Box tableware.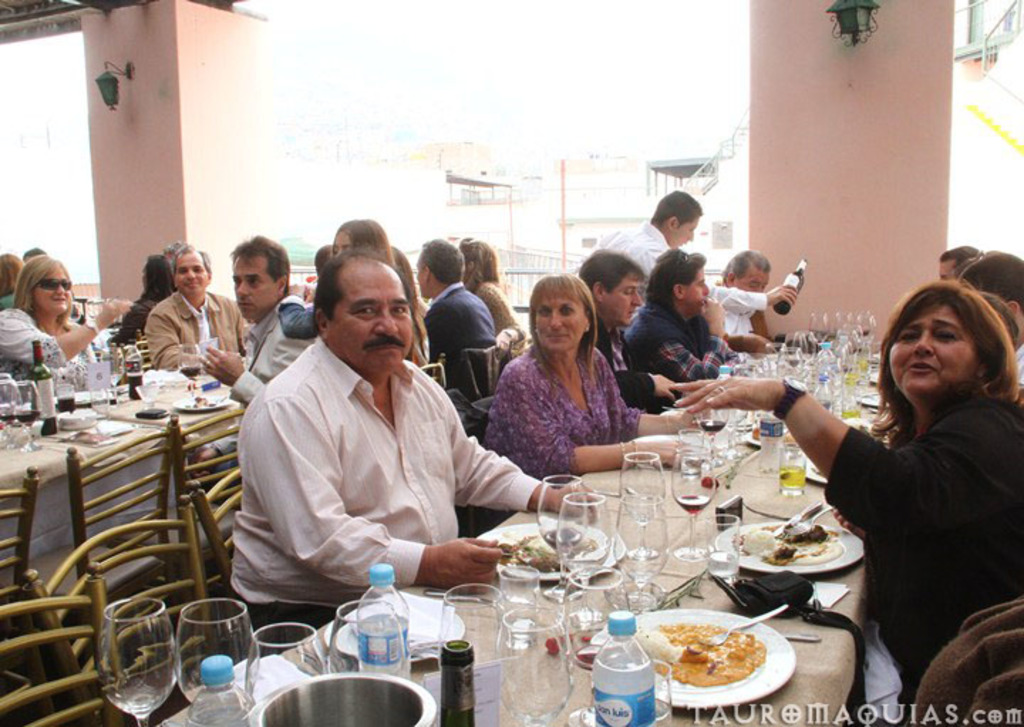
{"x1": 498, "y1": 606, "x2": 573, "y2": 726}.
